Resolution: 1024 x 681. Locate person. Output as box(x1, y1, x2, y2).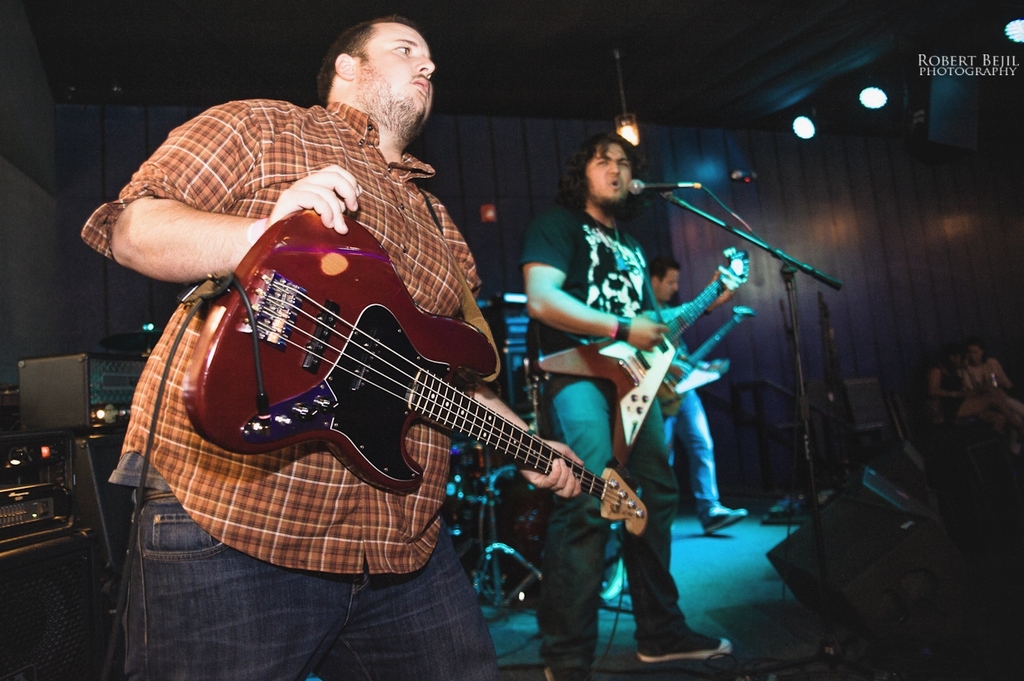
box(965, 339, 1017, 391).
